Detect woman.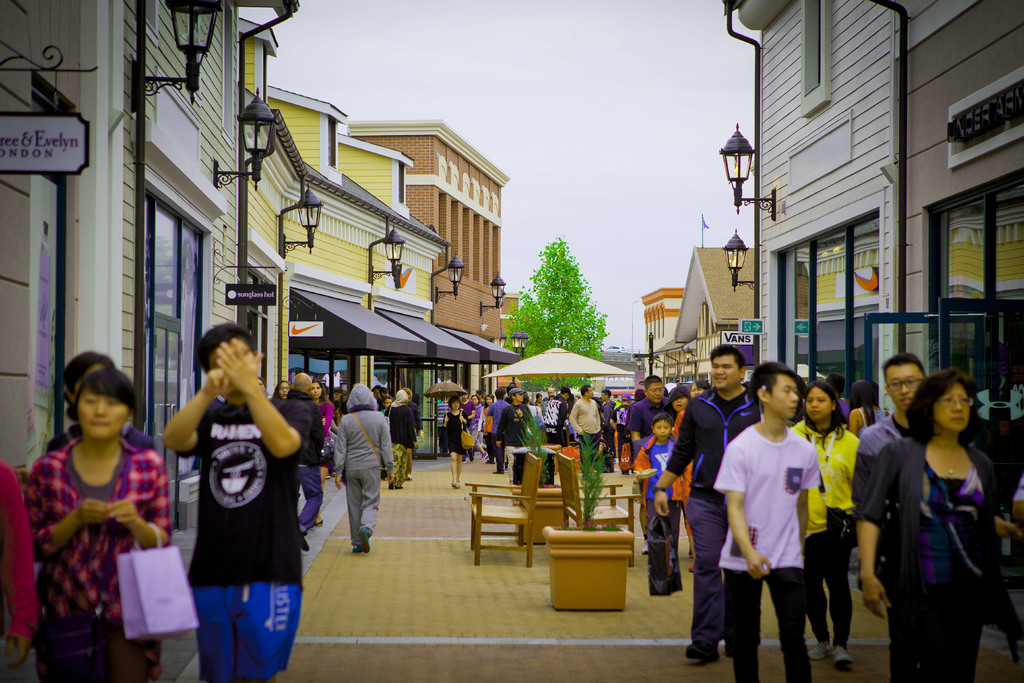
Detected at {"x1": 791, "y1": 381, "x2": 858, "y2": 663}.
